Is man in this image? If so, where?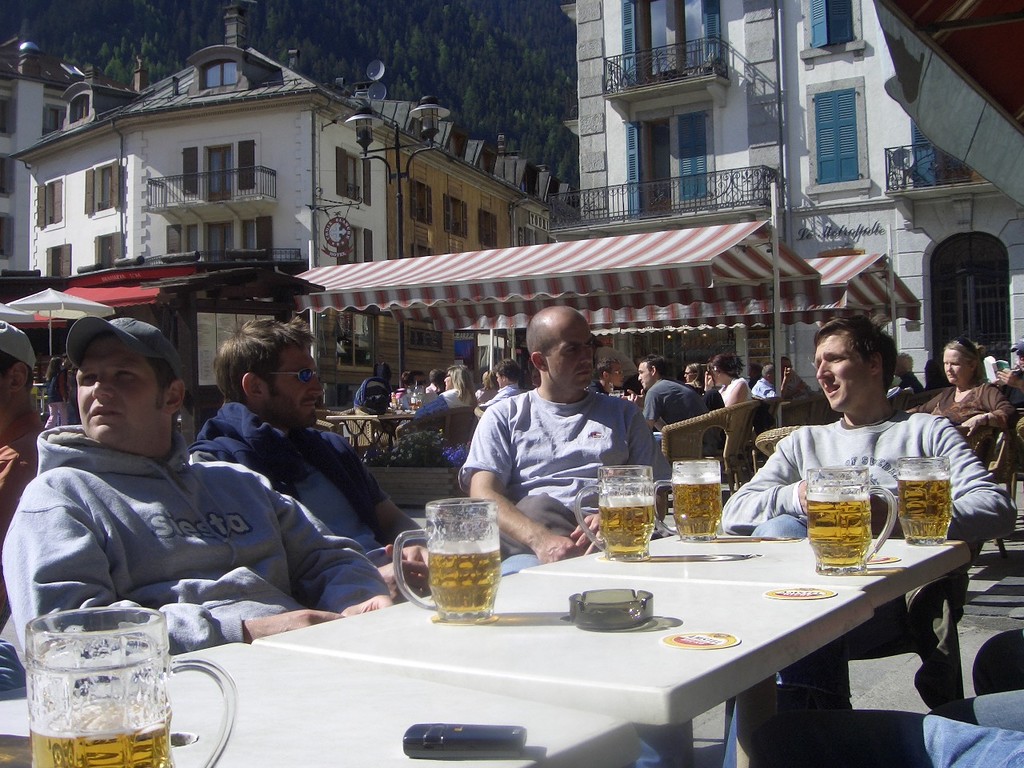
Yes, at 0/312/400/674.
